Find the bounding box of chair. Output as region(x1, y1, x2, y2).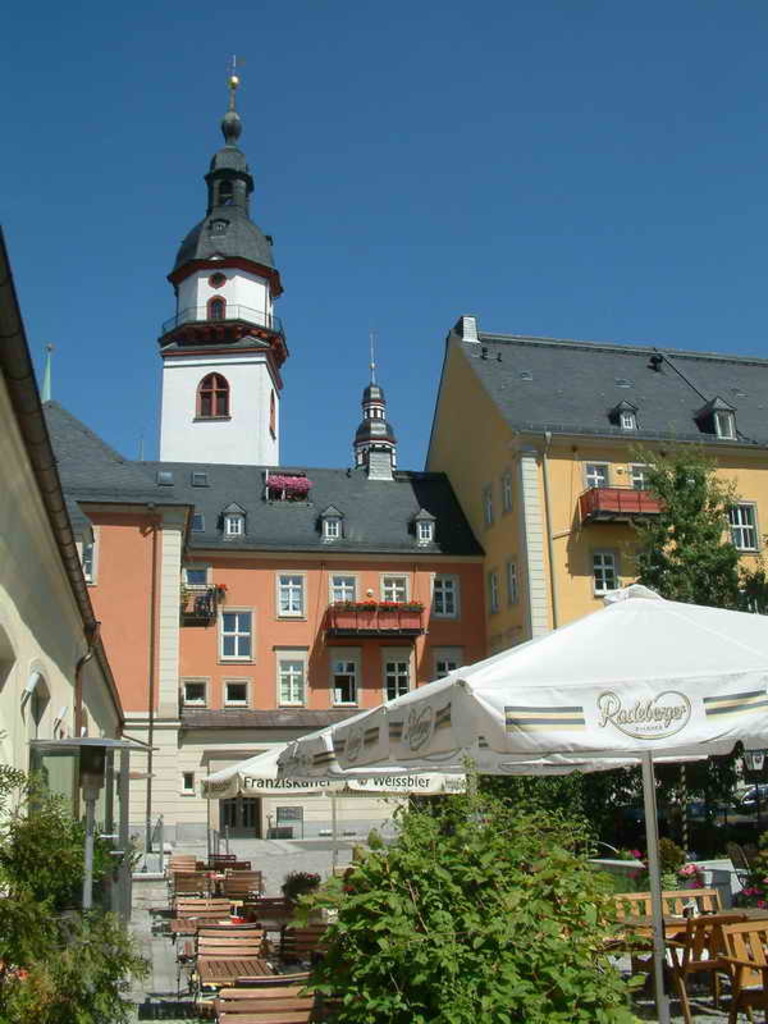
region(198, 925, 265, 1014).
